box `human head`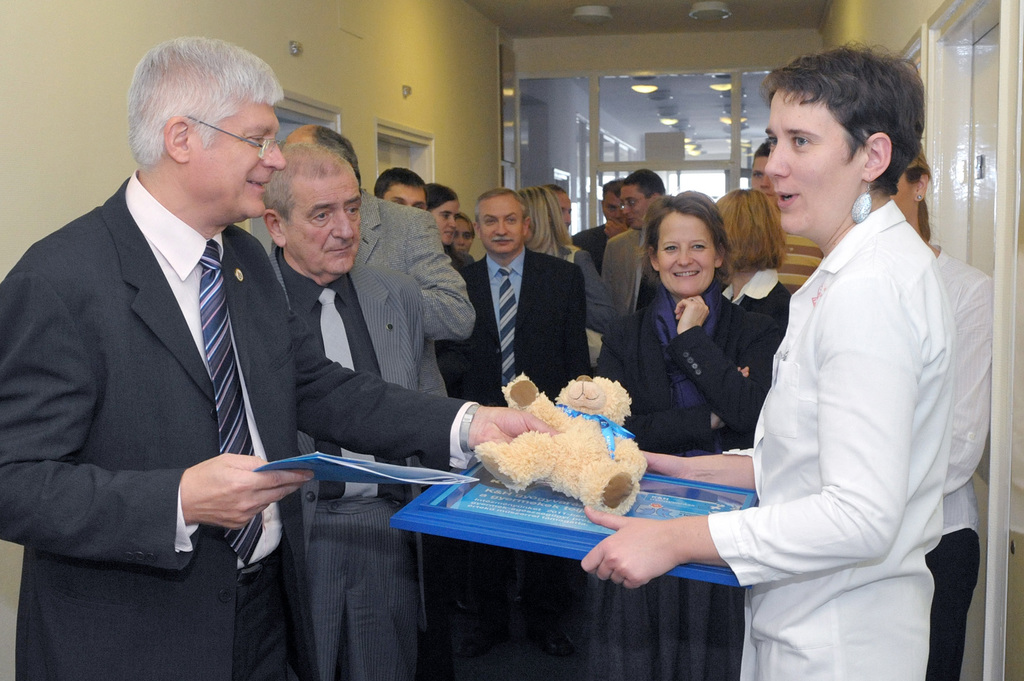
l=374, t=167, r=430, b=241
